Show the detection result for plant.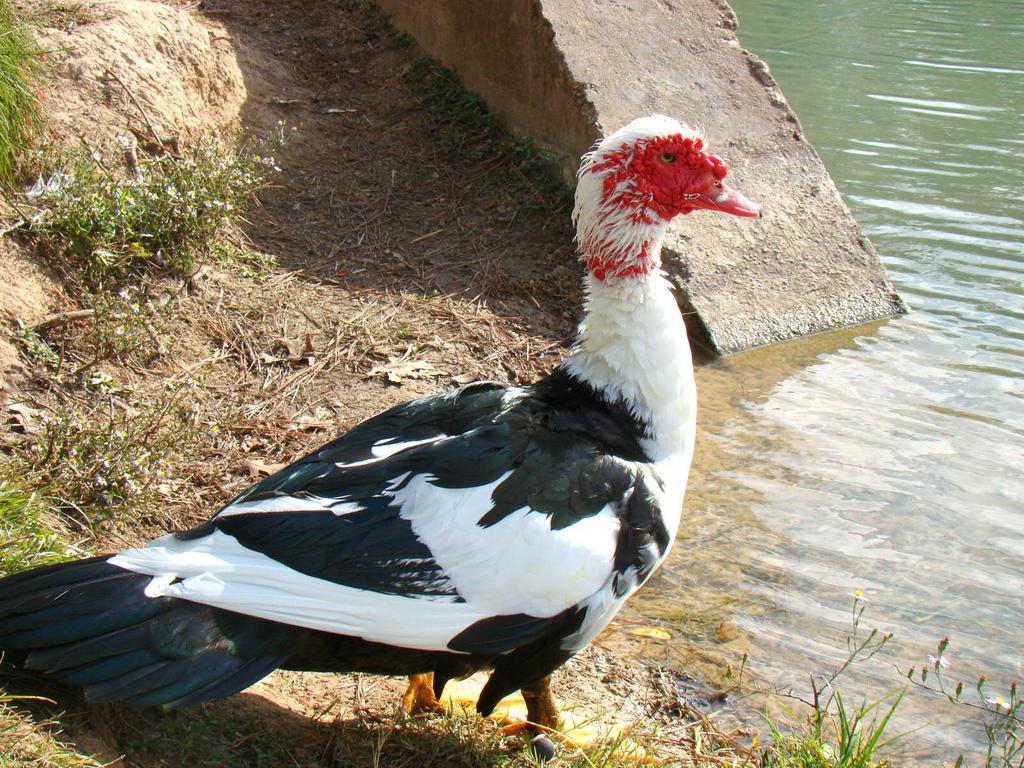
detection(0, 479, 96, 576).
